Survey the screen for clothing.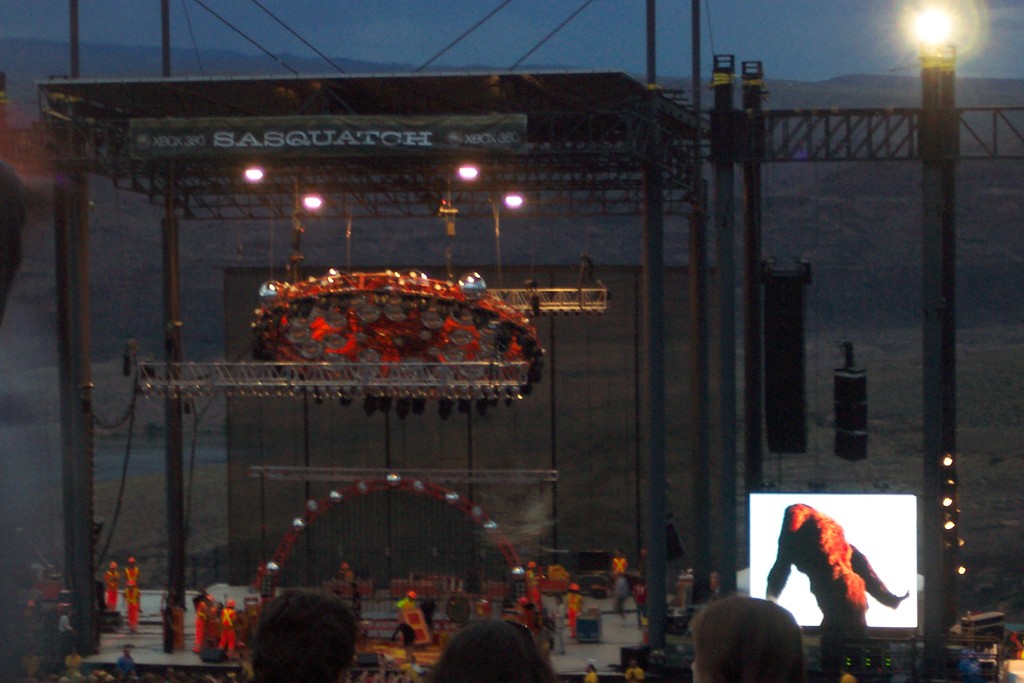
Survey found: crop(194, 598, 206, 654).
